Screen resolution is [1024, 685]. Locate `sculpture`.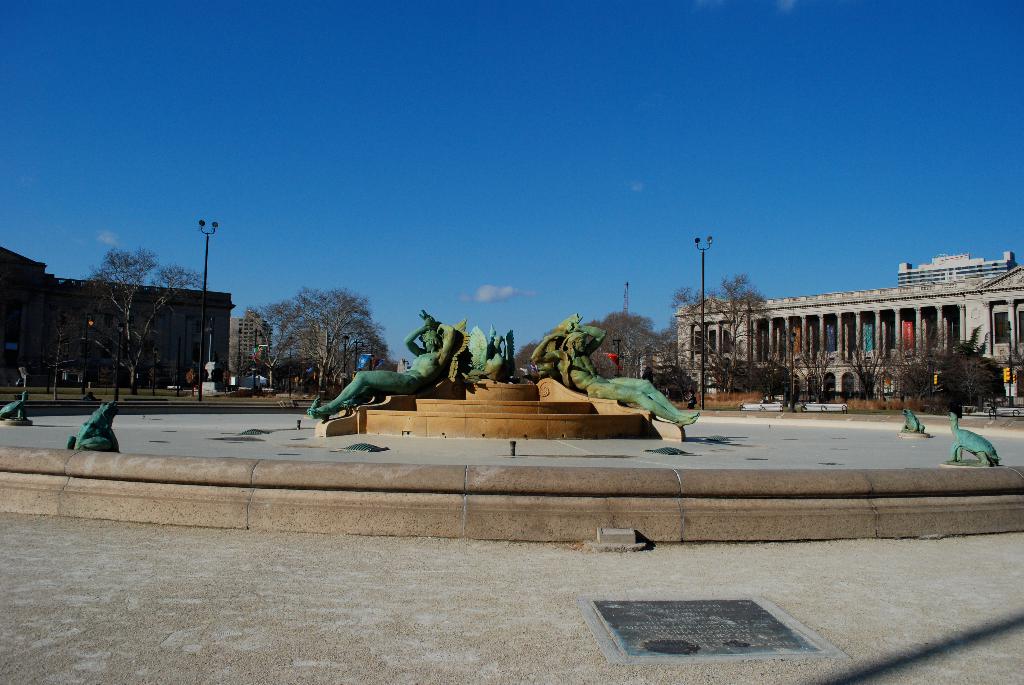
box=[944, 405, 994, 473].
